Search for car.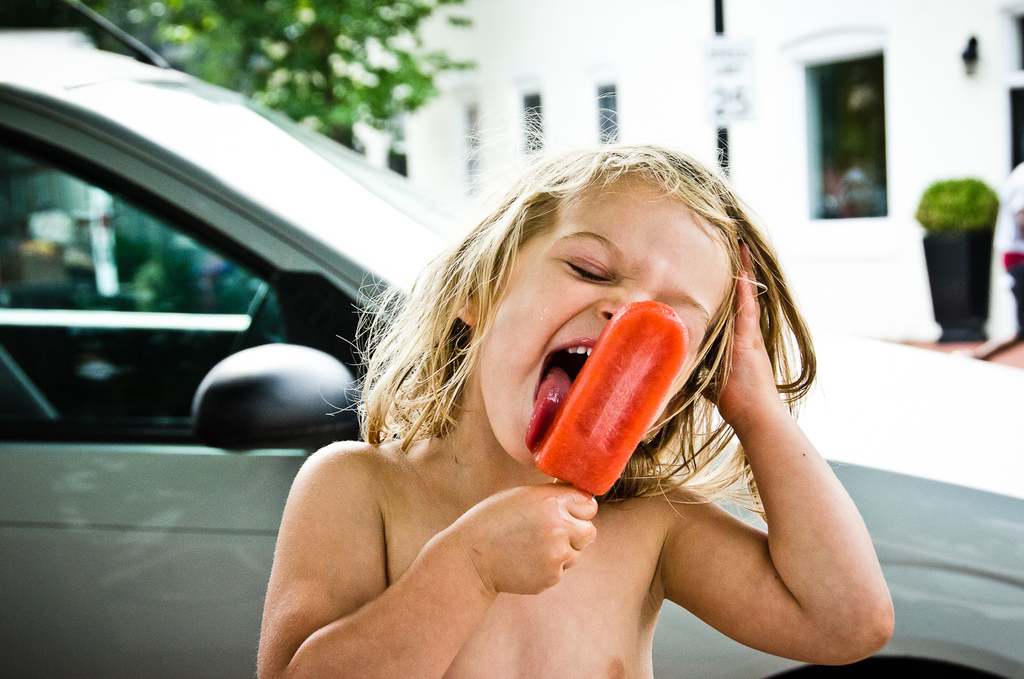
Found at crop(0, 0, 1022, 678).
